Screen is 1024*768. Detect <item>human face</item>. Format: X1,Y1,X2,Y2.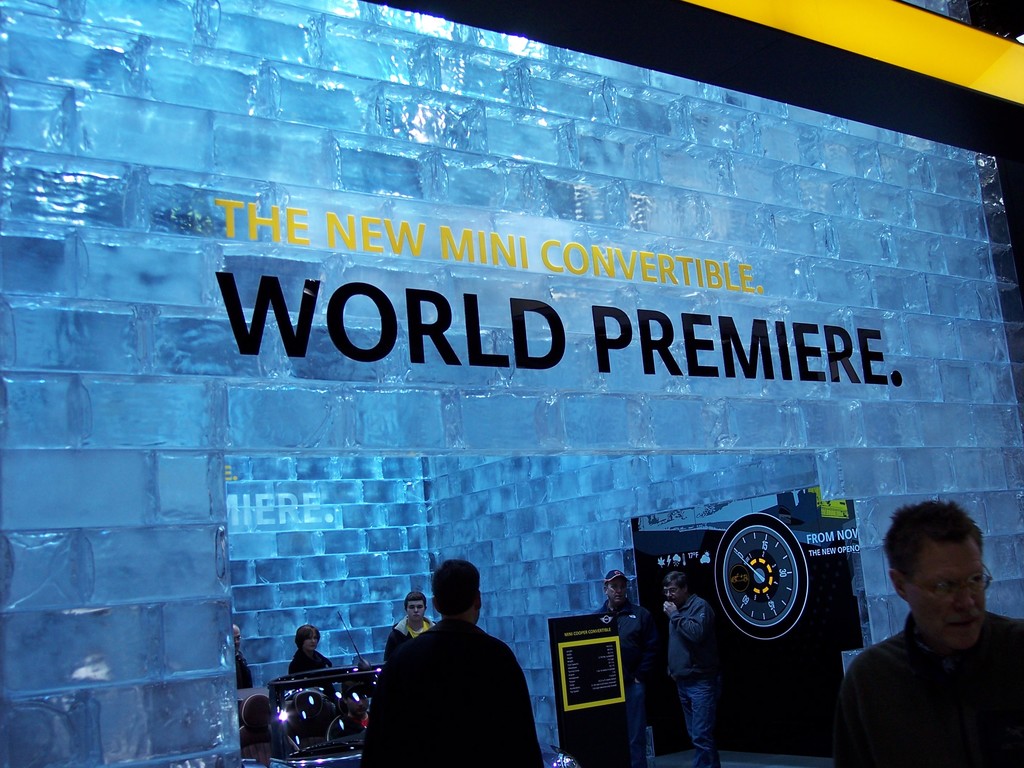
611,584,625,602.
